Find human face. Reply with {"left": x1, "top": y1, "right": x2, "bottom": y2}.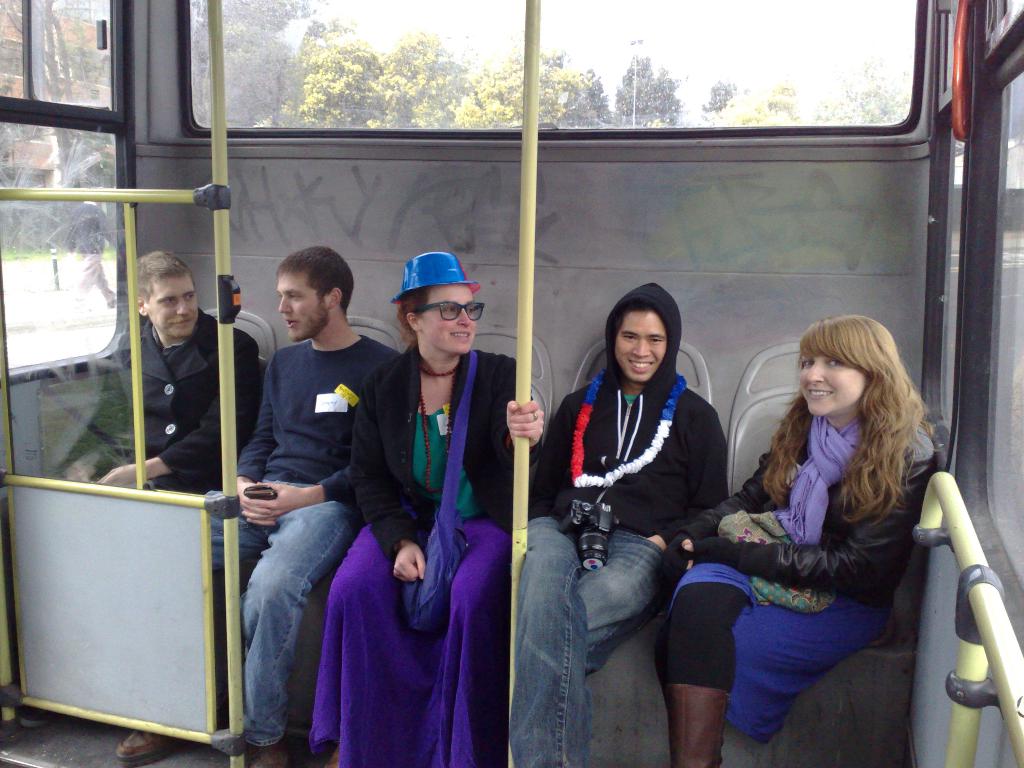
{"left": 612, "top": 312, "right": 666, "bottom": 381}.
